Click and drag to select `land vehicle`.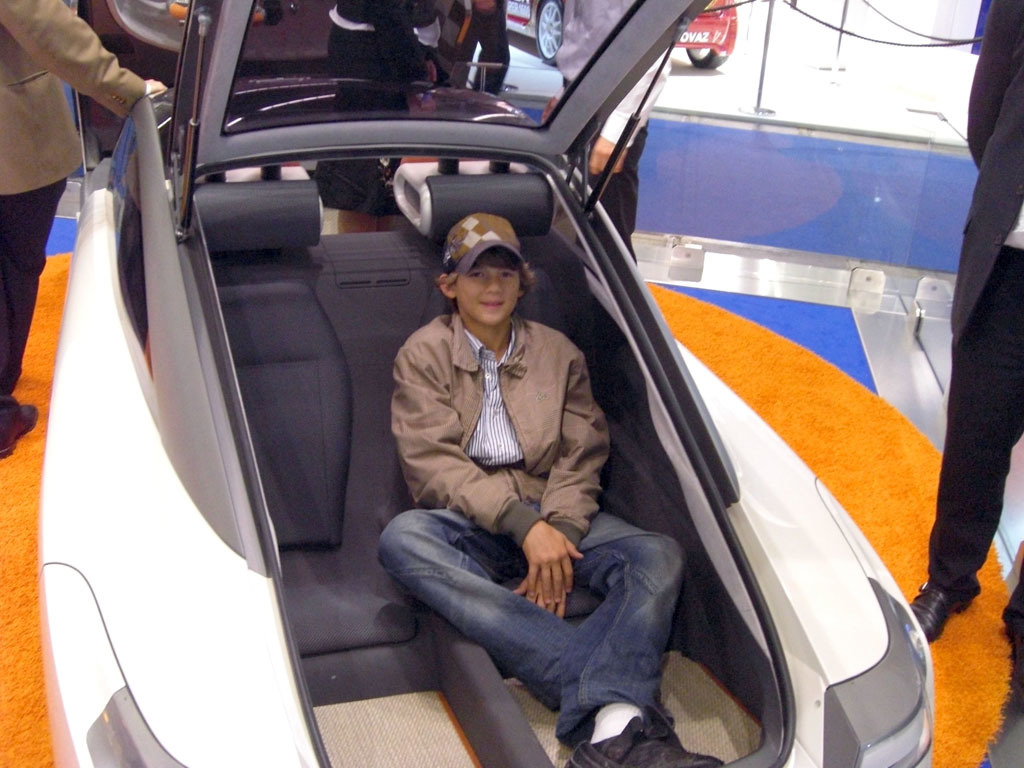
Selection: detection(74, 6, 983, 765).
